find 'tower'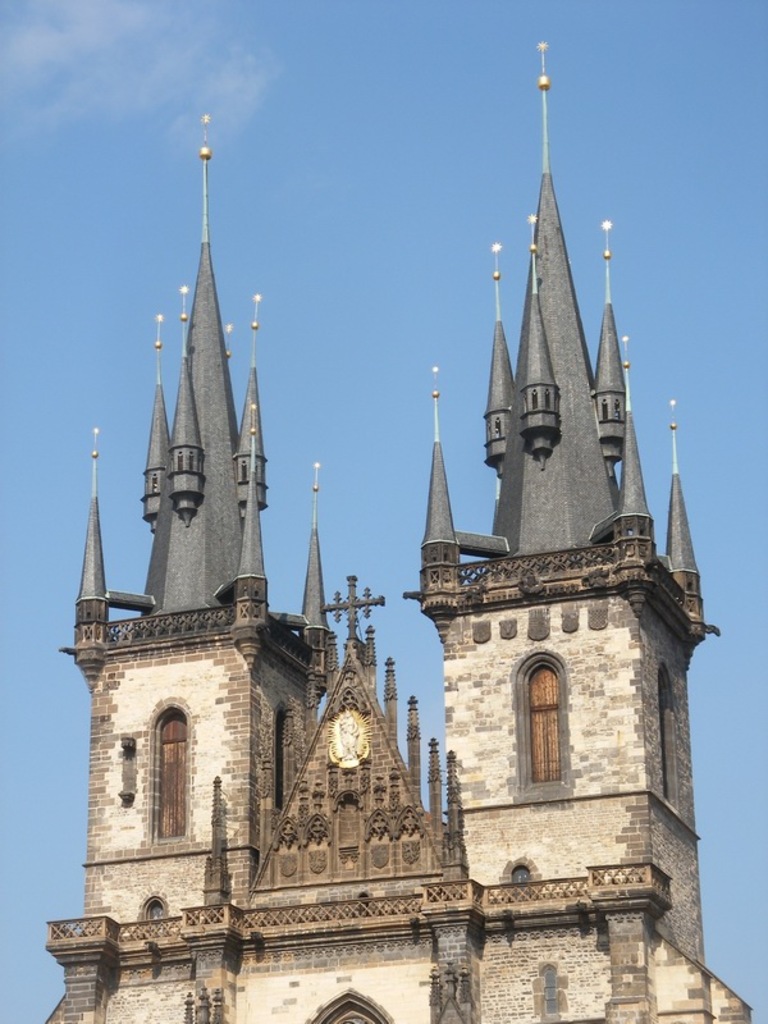
bbox=(47, 108, 335, 1023)
